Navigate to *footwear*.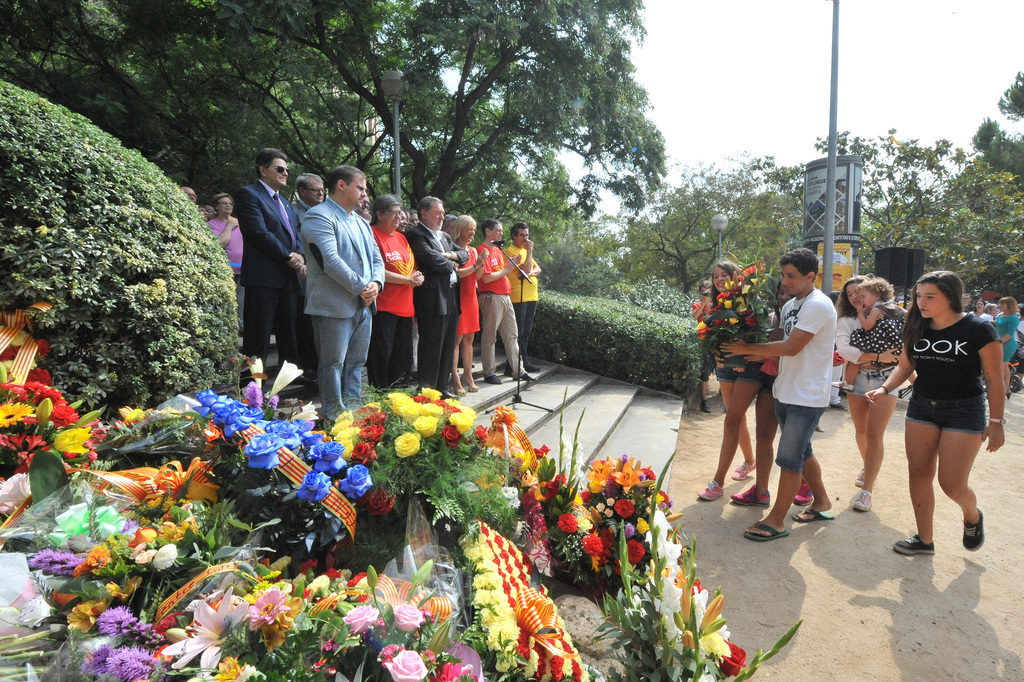
Navigation target: 850:488:876:513.
